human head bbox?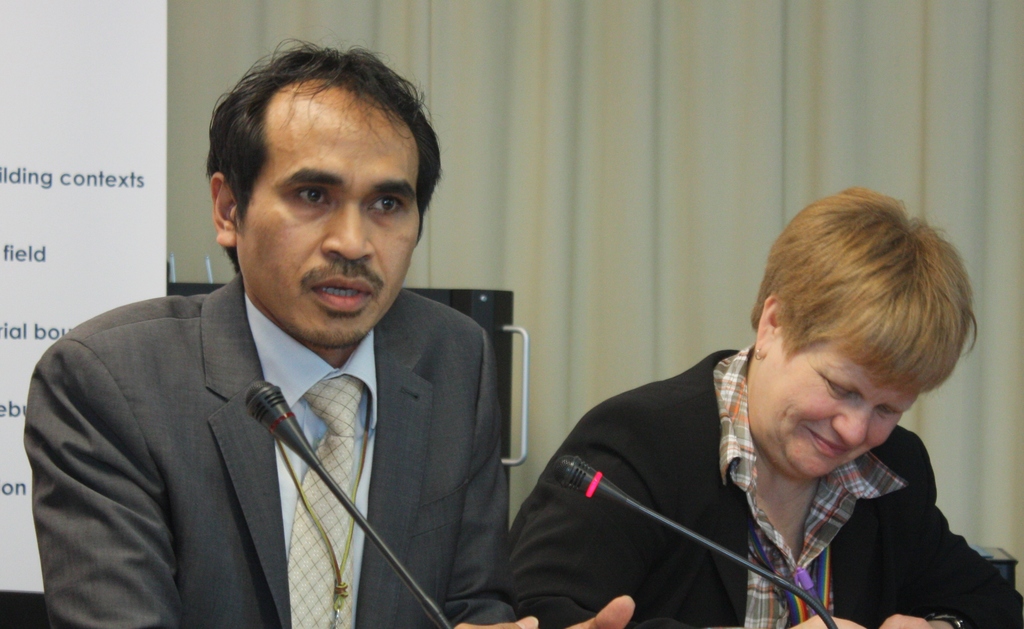
left=211, top=51, right=439, bottom=351
